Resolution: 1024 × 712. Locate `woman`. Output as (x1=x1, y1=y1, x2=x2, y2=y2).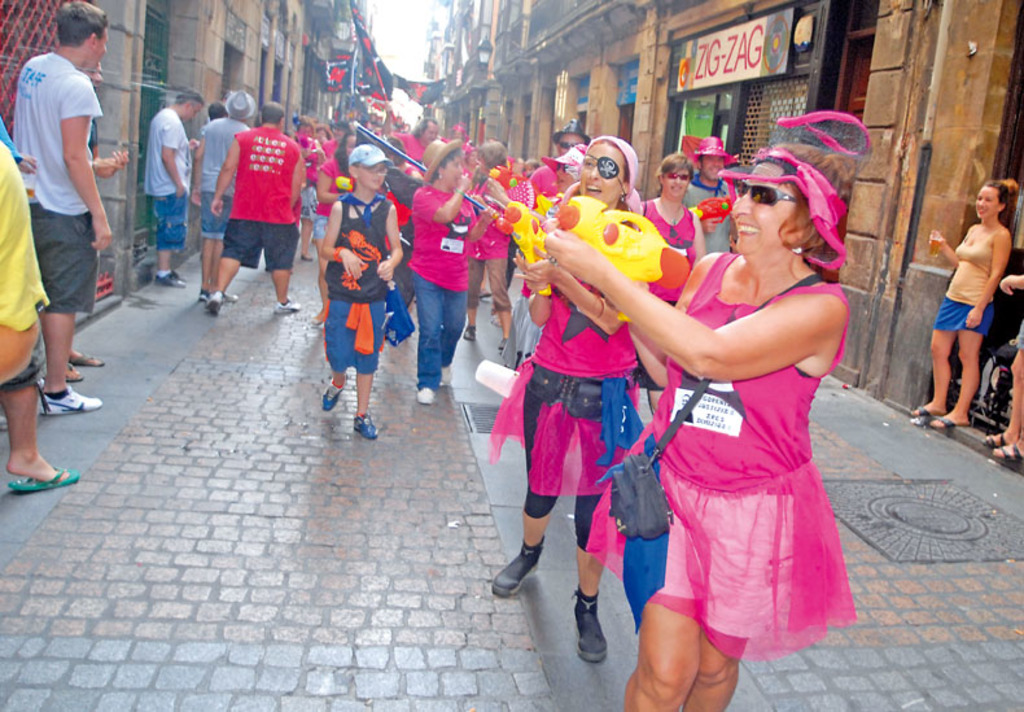
(x1=642, y1=149, x2=703, y2=303).
